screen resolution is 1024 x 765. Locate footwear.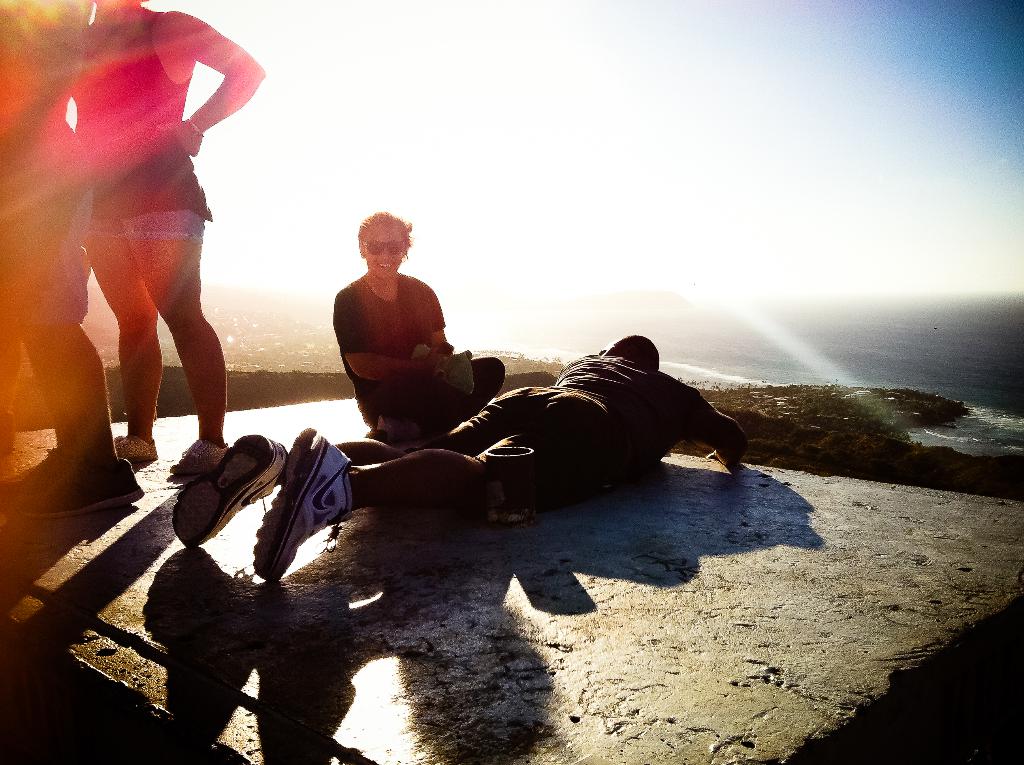
162:437:241:481.
